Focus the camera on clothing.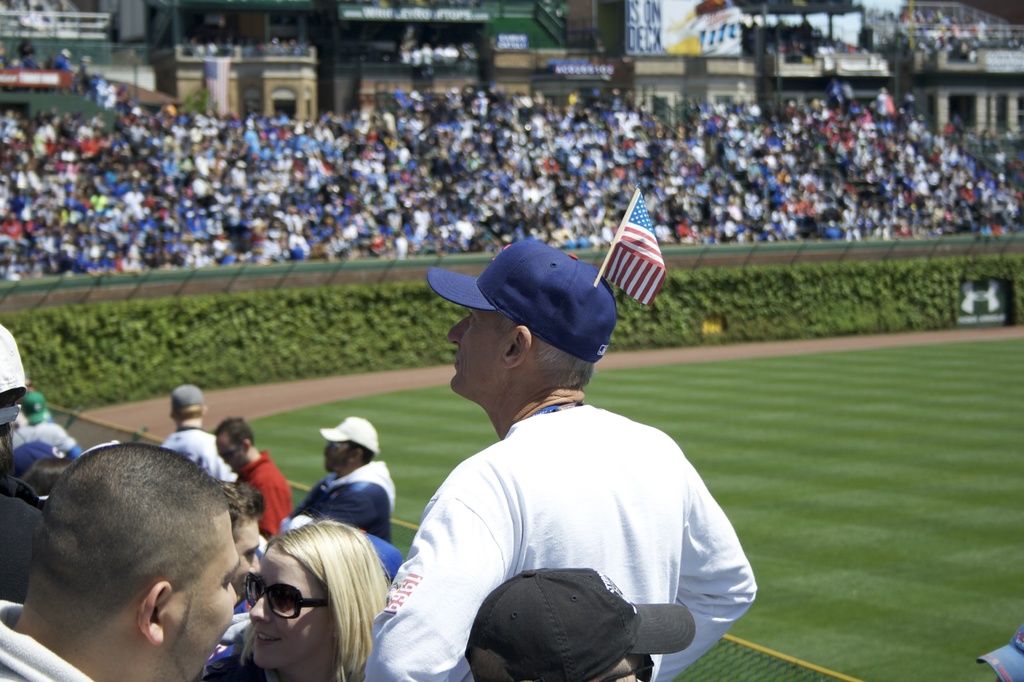
Focus region: 4:423:82:473.
